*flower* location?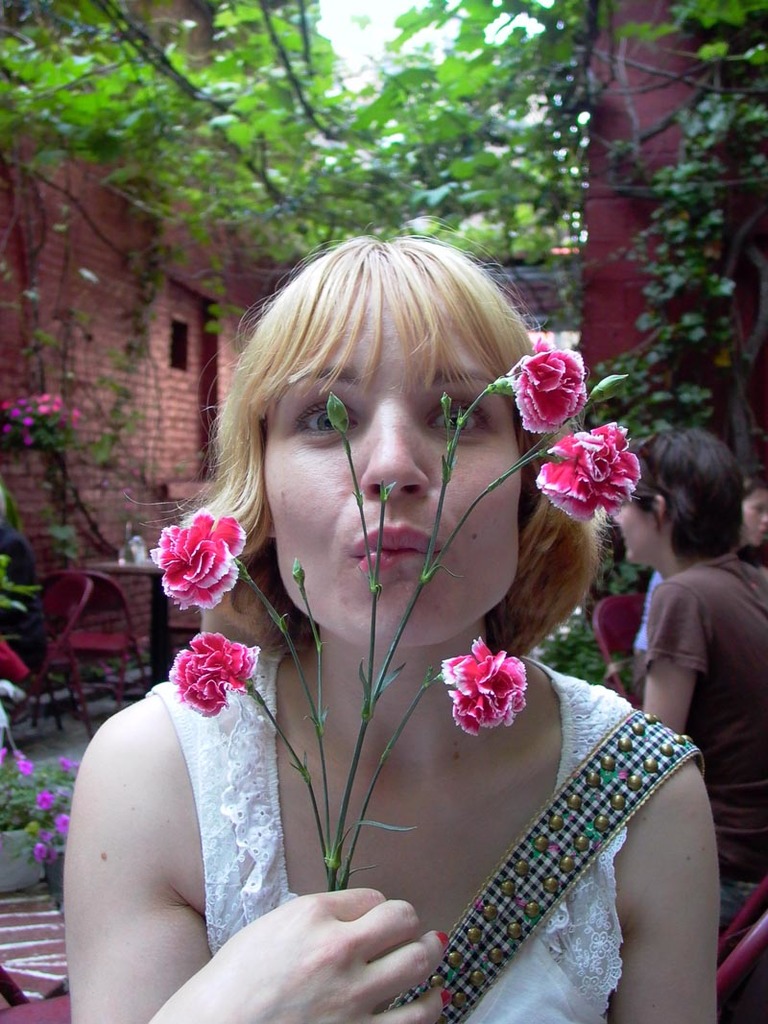
(60, 755, 71, 768)
